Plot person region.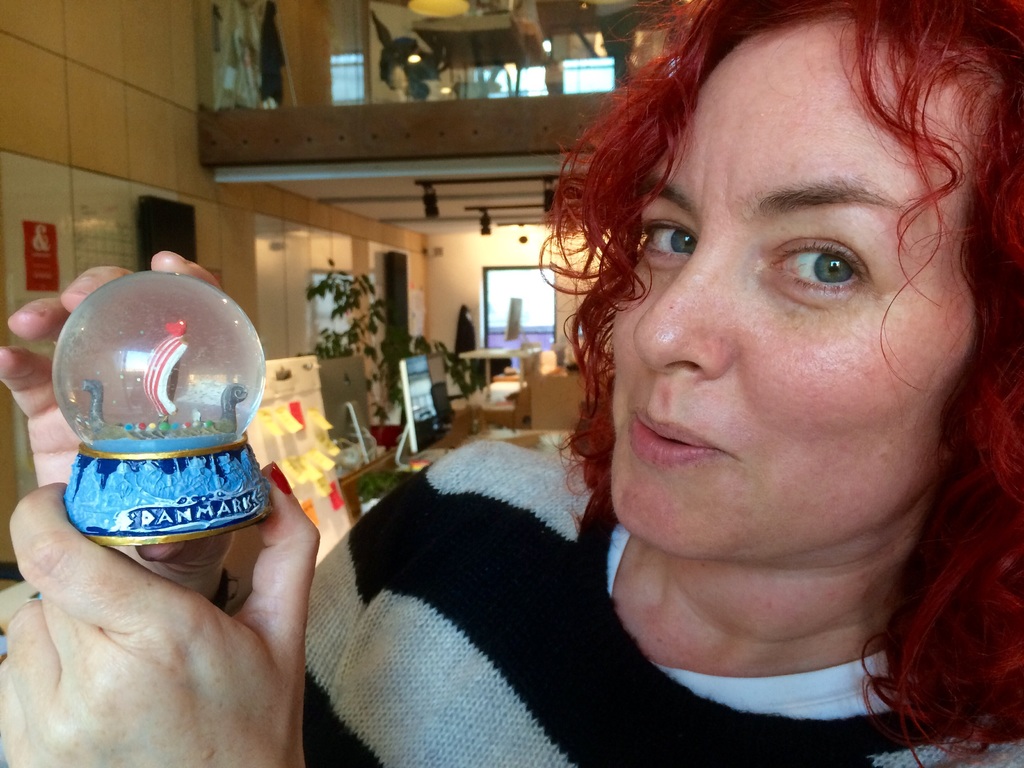
Plotted at pyautogui.locateOnScreen(0, 4, 1023, 767).
